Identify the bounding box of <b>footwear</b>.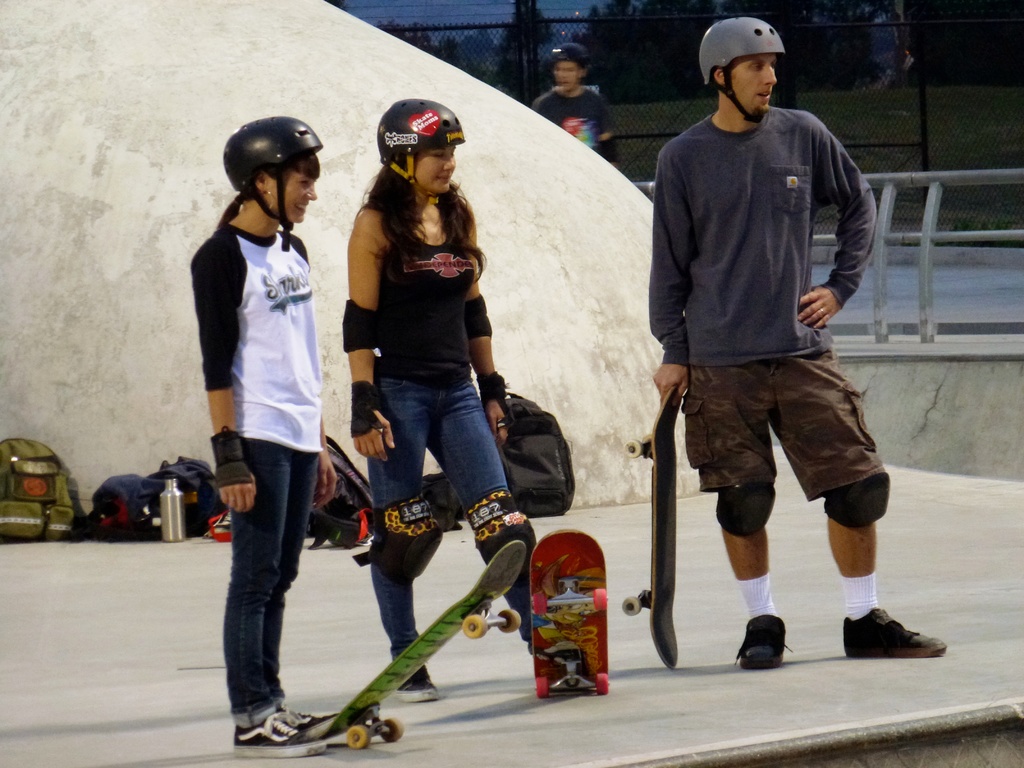
pyautogui.locateOnScreen(843, 605, 943, 674).
